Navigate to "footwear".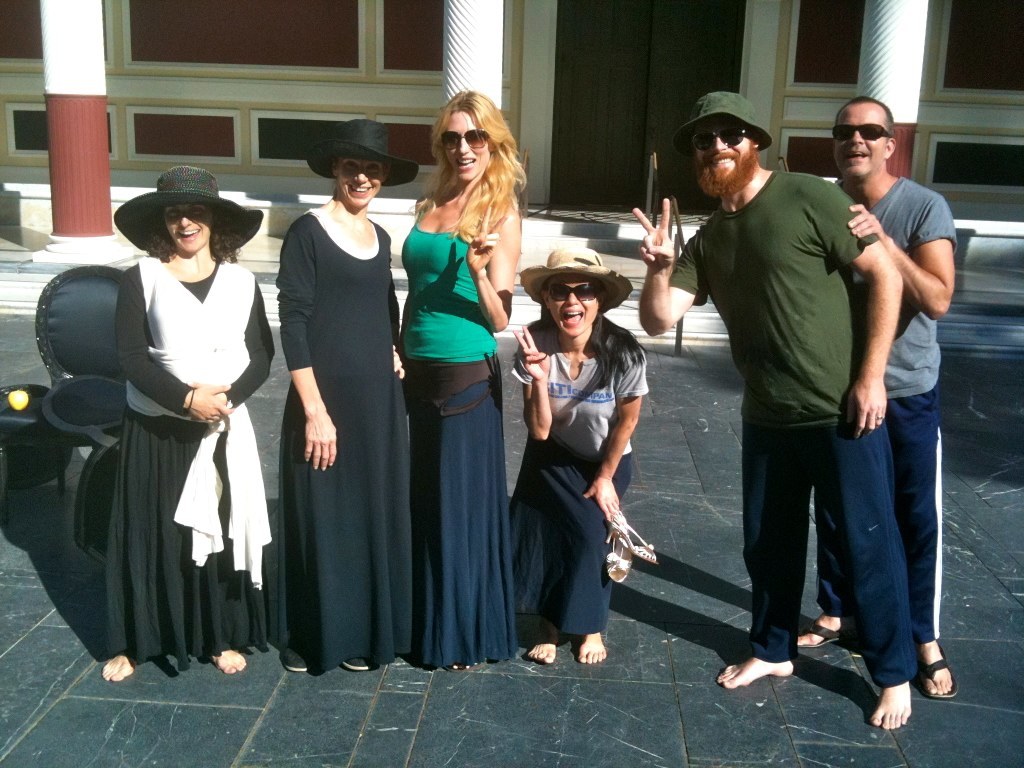
Navigation target: rect(914, 647, 958, 697).
